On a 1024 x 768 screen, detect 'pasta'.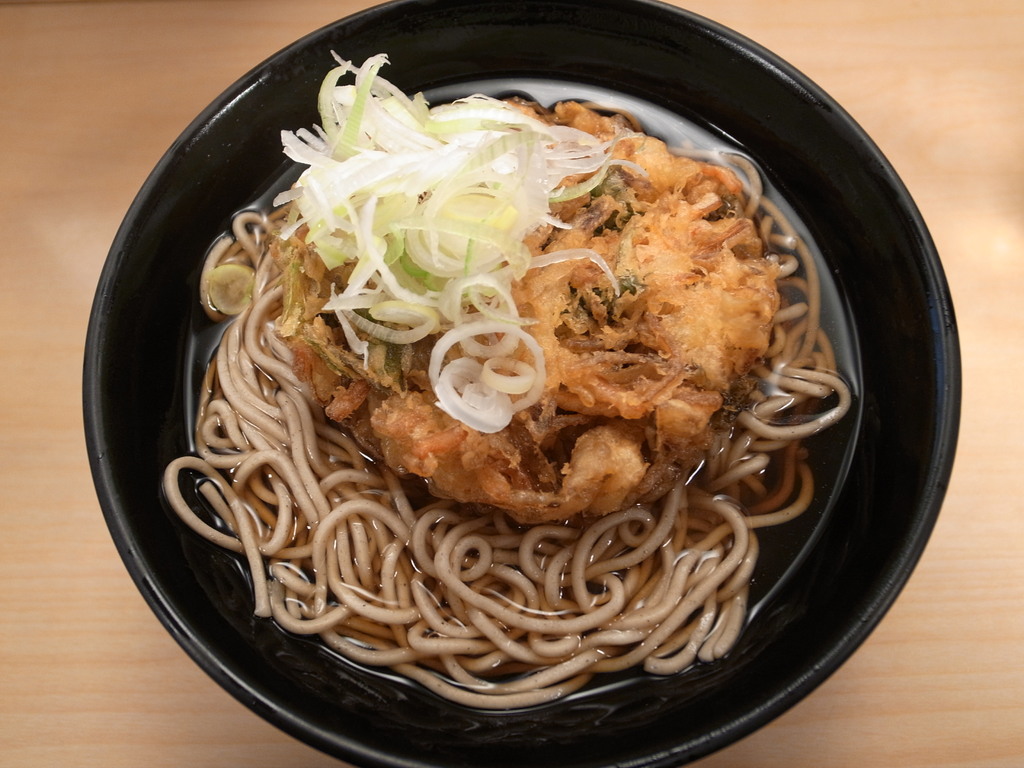
[x1=163, y1=140, x2=854, y2=707].
